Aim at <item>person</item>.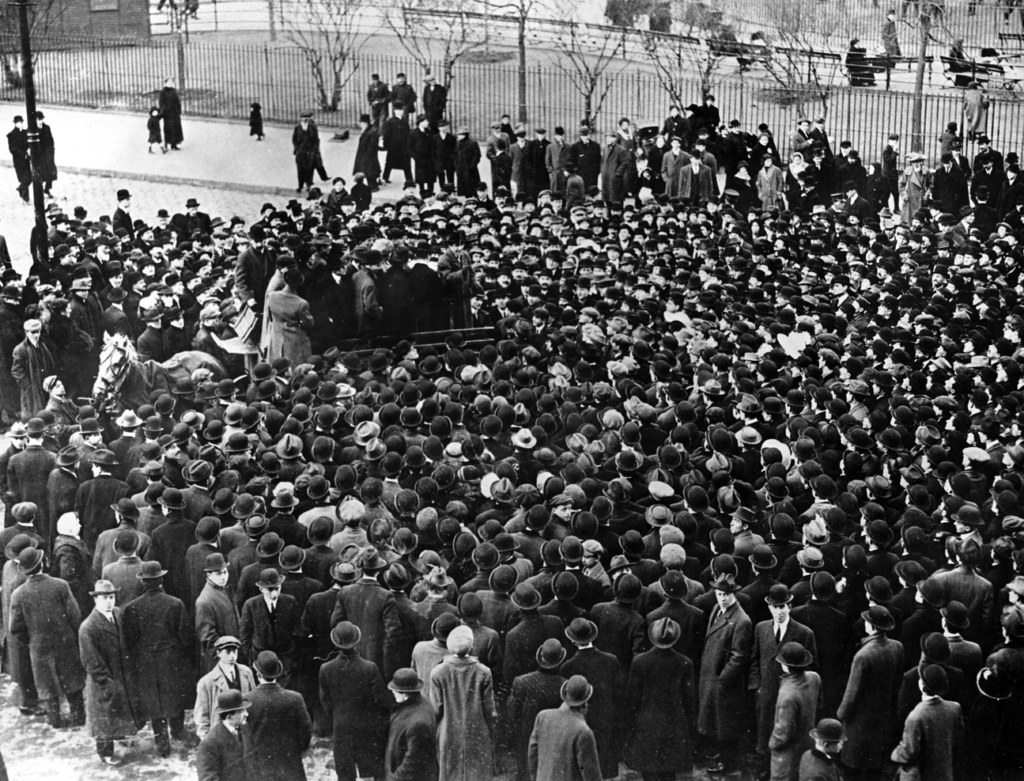
Aimed at bbox(881, 6, 900, 60).
